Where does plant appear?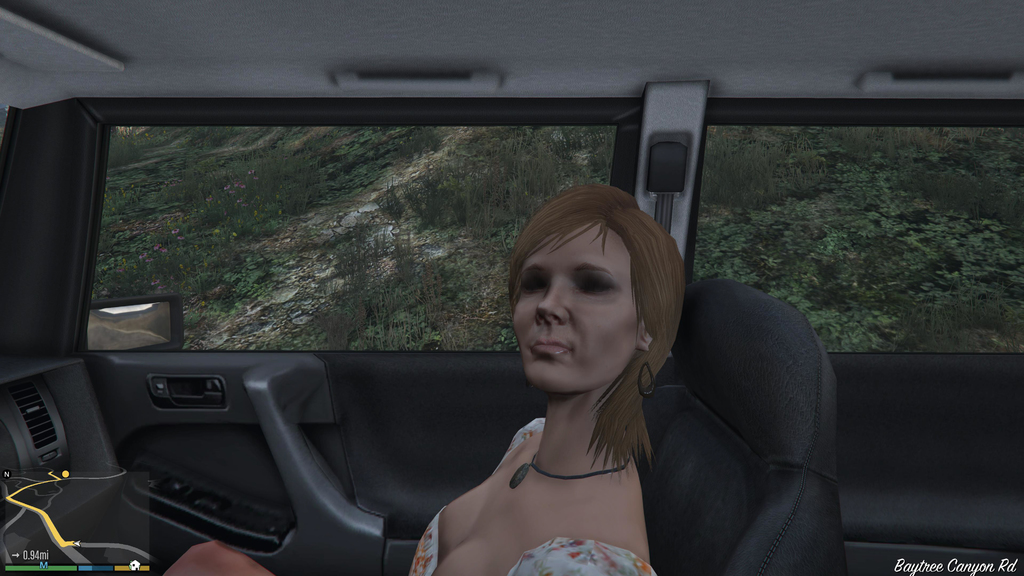
Appears at 694/121/1022/361.
